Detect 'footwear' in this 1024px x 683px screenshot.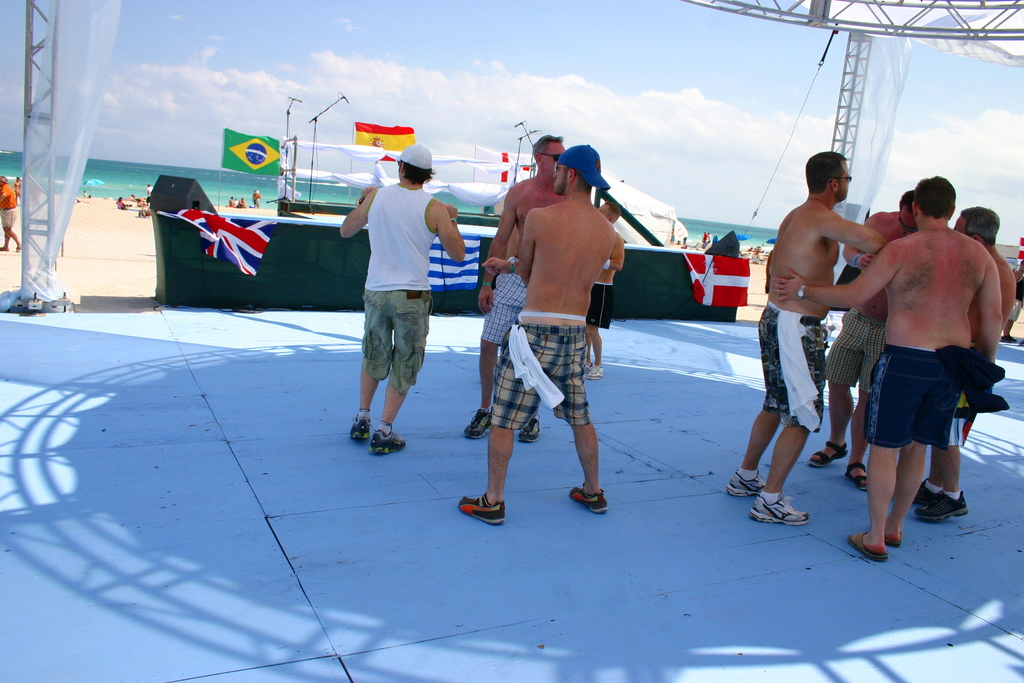
Detection: bbox=[456, 492, 509, 525].
